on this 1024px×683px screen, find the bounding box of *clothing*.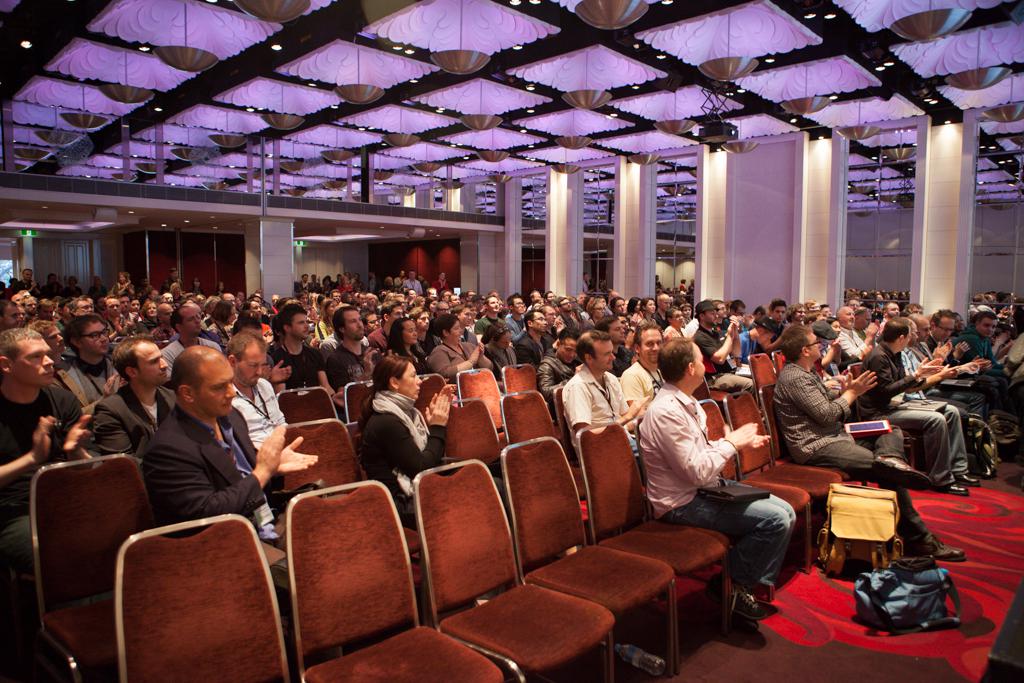
Bounding box: box=[433, 340, 481, 376].
